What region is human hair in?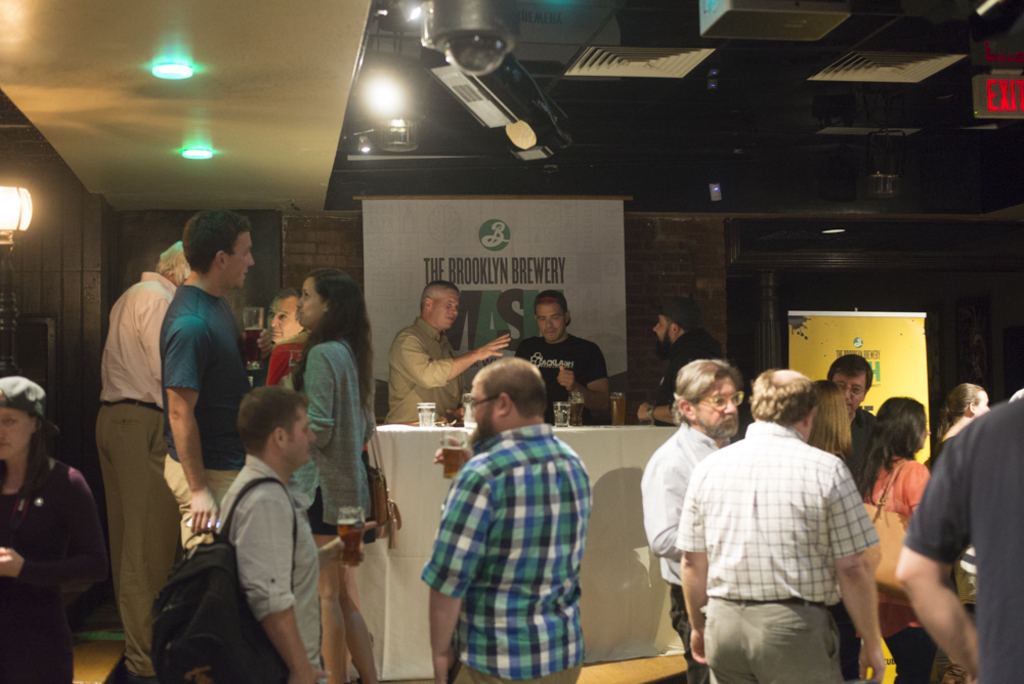
bbox=[938, 384, 987, 443].
